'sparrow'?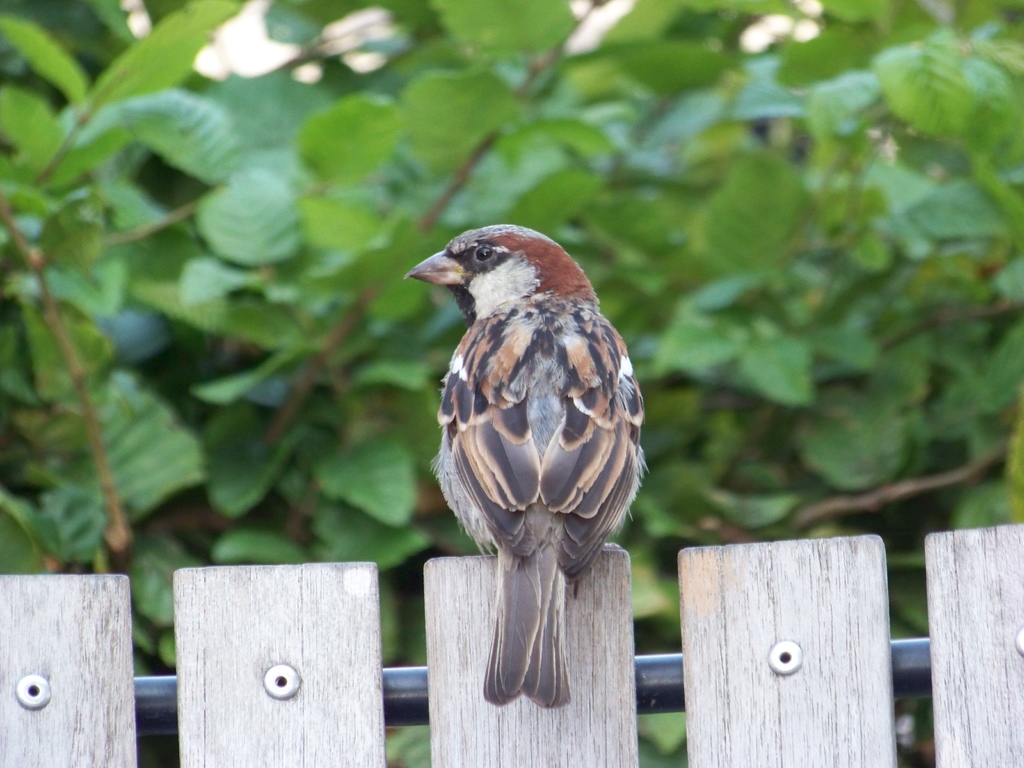
x1=398, y1=218, x2=651, y2=712
